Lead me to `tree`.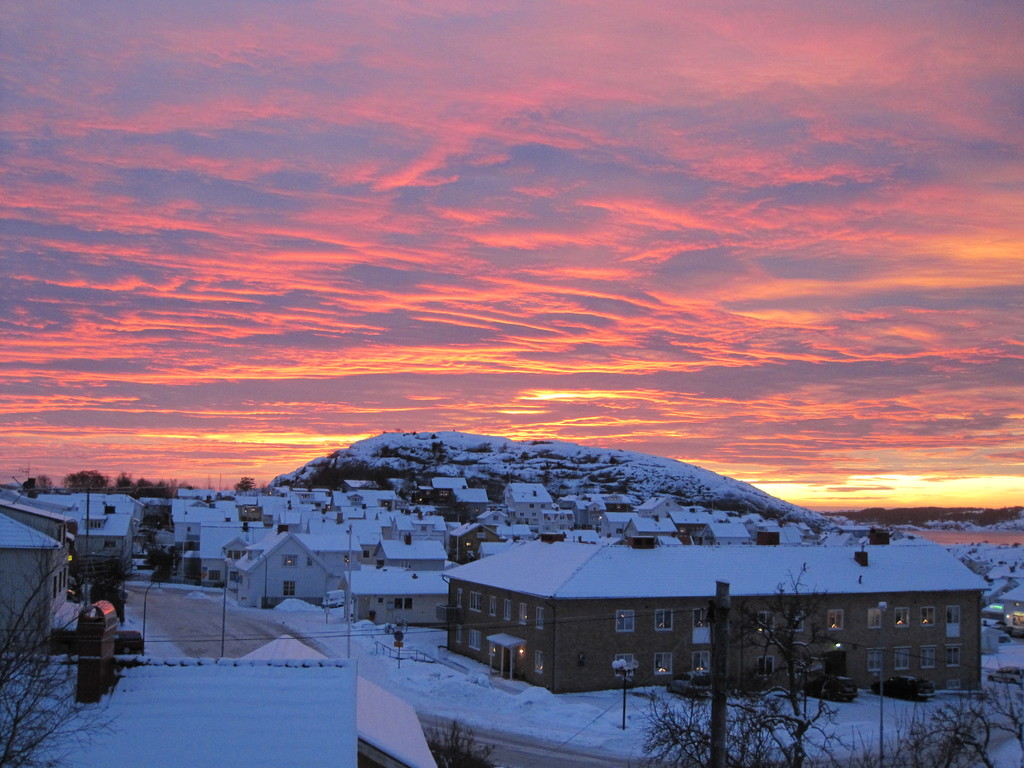
Lead to l=115, t=470, r=175, b=505.
